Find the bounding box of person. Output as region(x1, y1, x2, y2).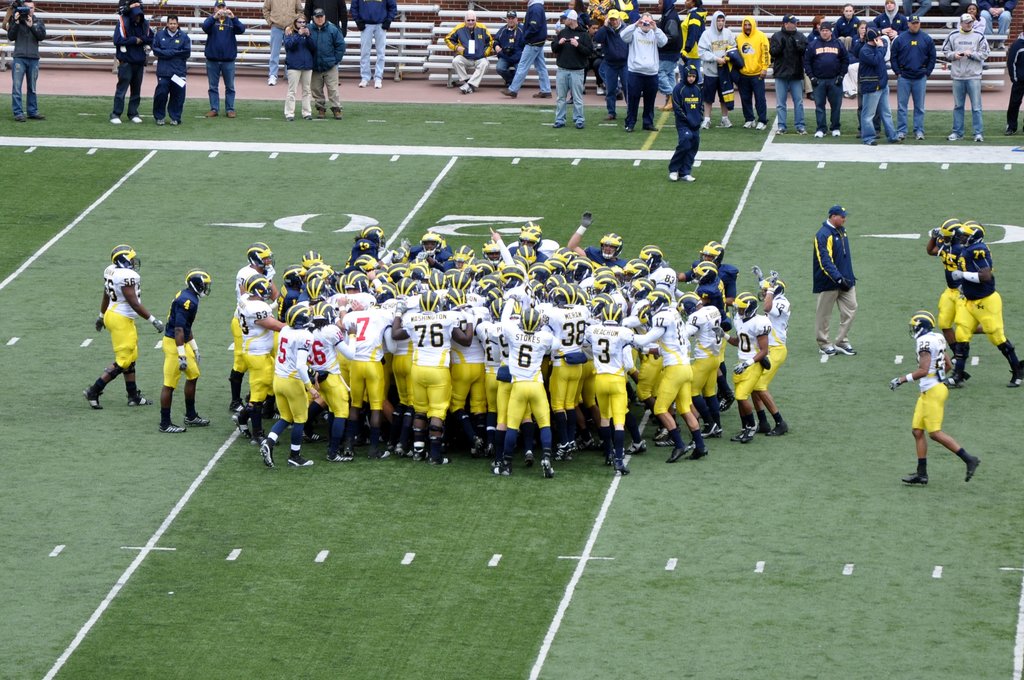
region(495, 13, 528, 85).
